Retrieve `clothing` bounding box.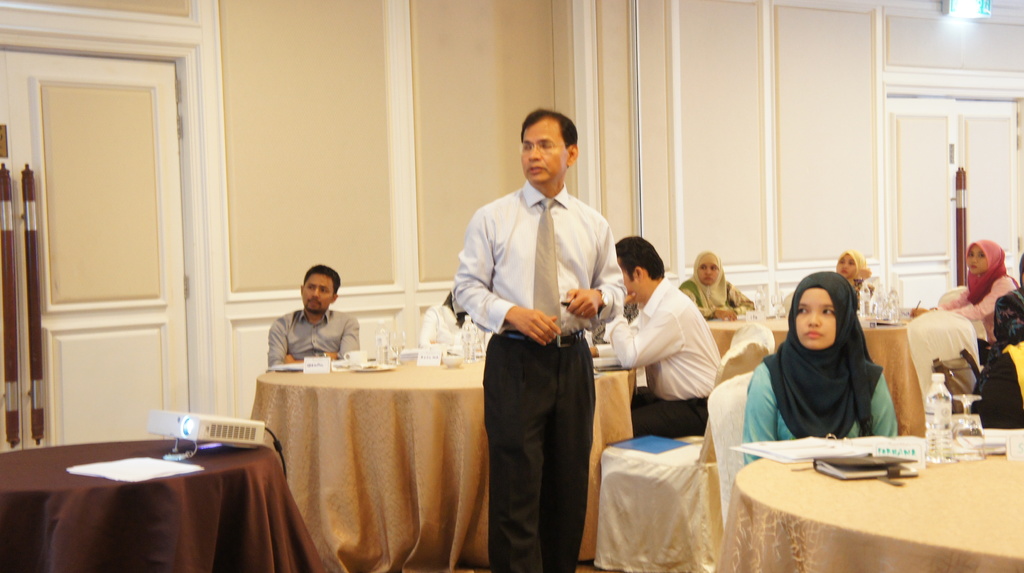
Bounding box: [left=595, top=284, right=718, bottom=438].
